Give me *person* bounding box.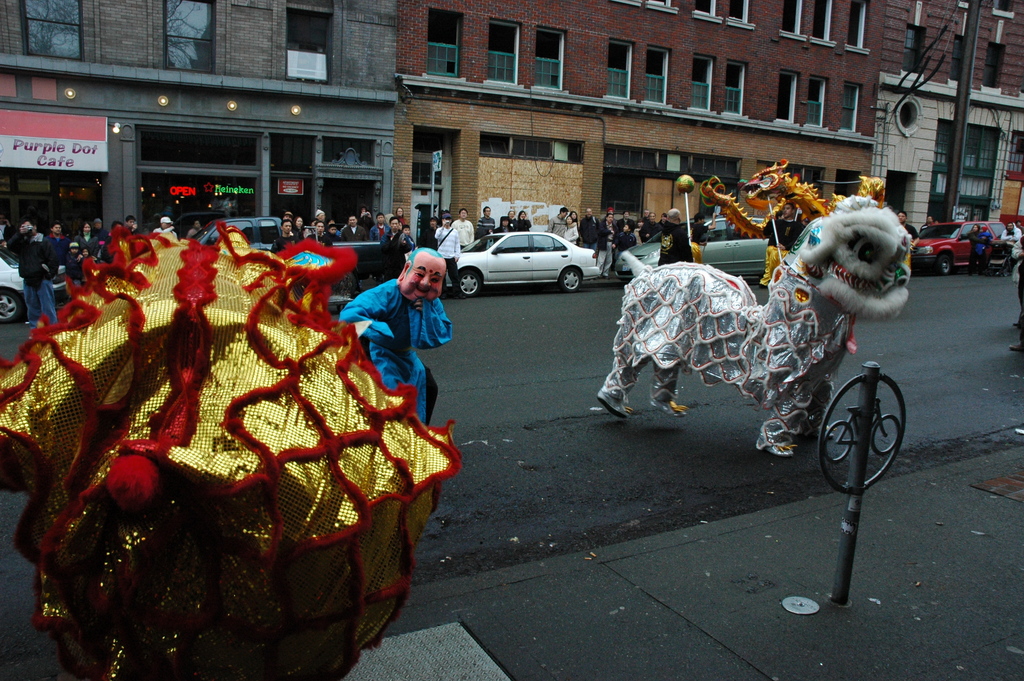
bbox(339, 247, 457, 429).
